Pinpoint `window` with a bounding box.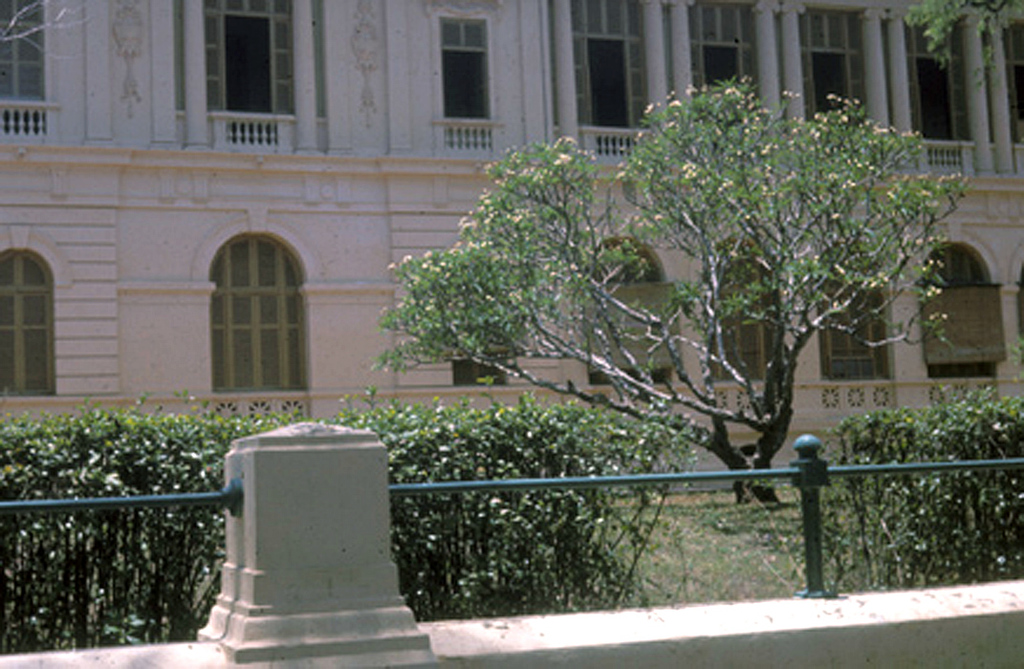
select_region(216, 231, 310, 414).
